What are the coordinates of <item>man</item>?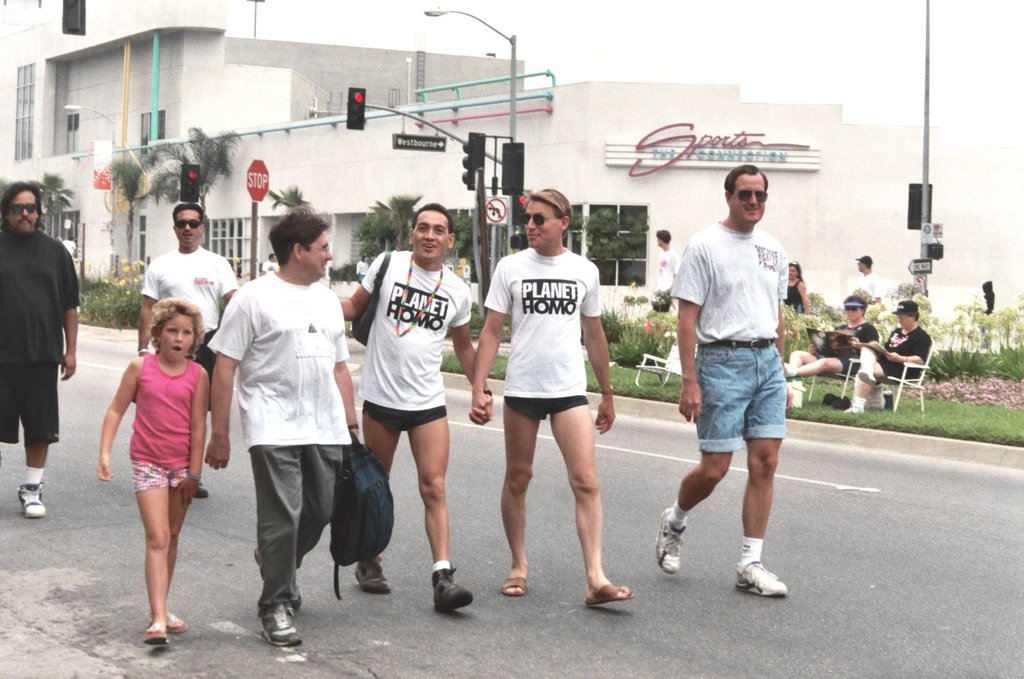
<box>783,291,880,382</box>.
